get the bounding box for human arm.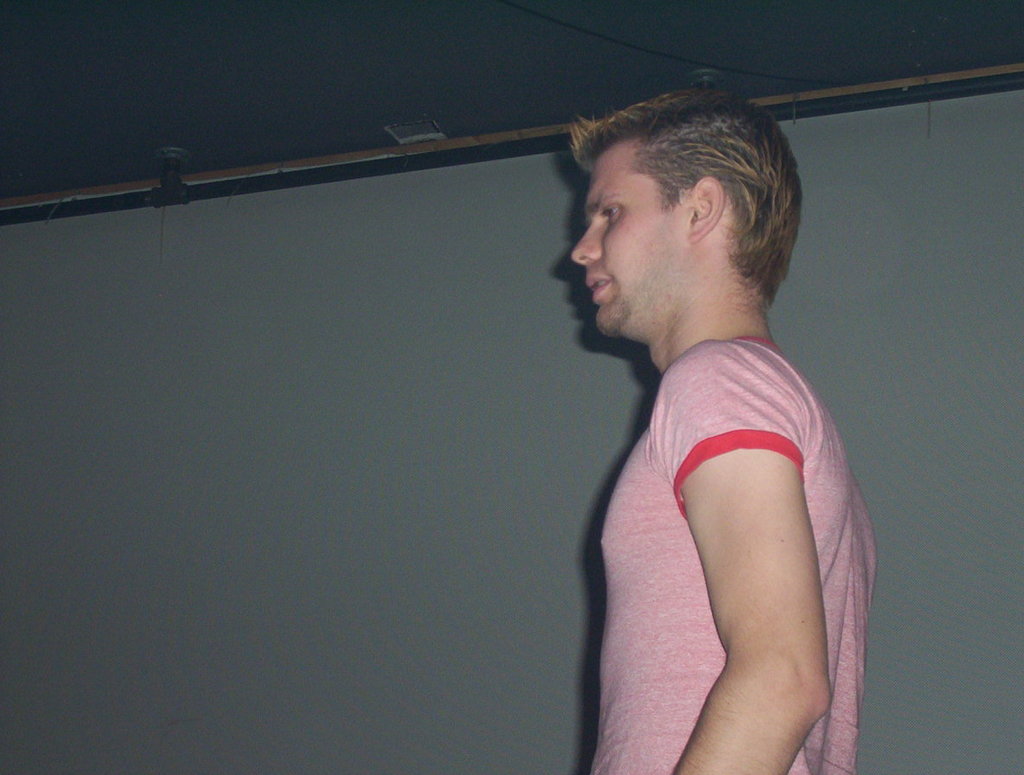
(671,343,829,774).
